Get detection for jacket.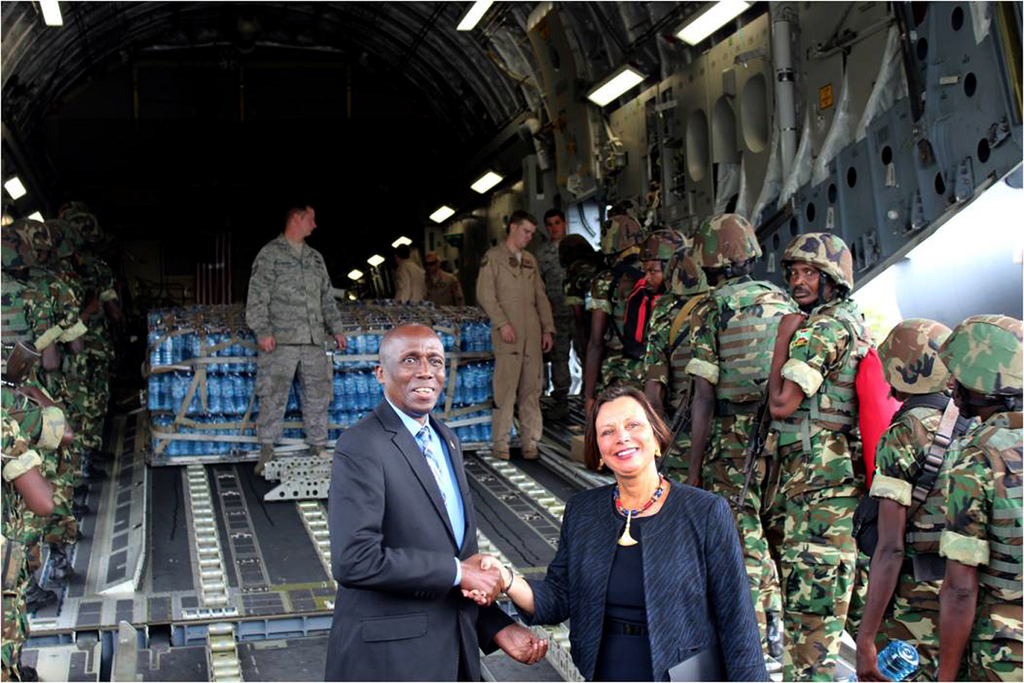
Detection: locate(871, 404, 980, 562).
